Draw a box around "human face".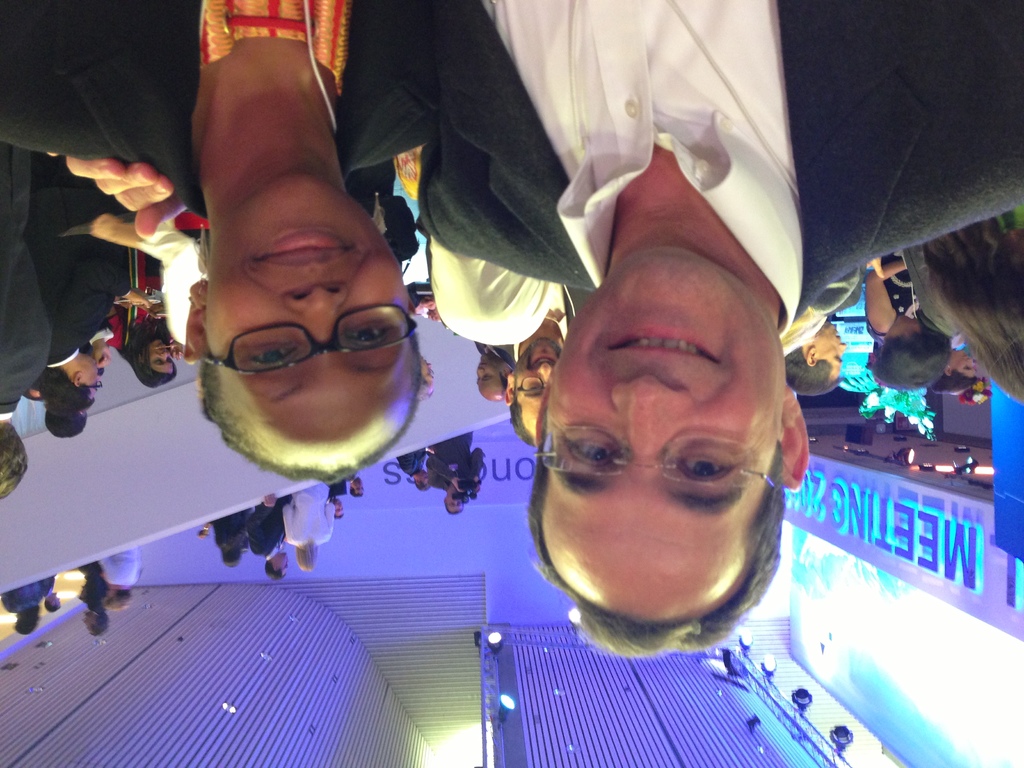
206/172/415/459.
